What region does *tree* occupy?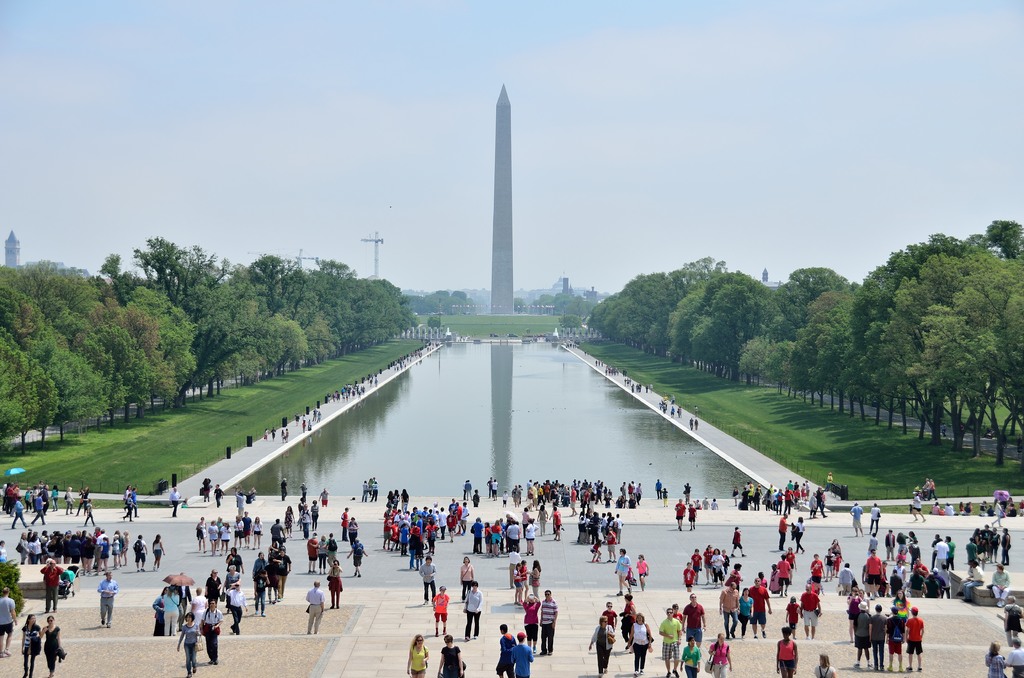
{"x1": 980, "y1": 216, "x2": 1023, "y2": 260}.
